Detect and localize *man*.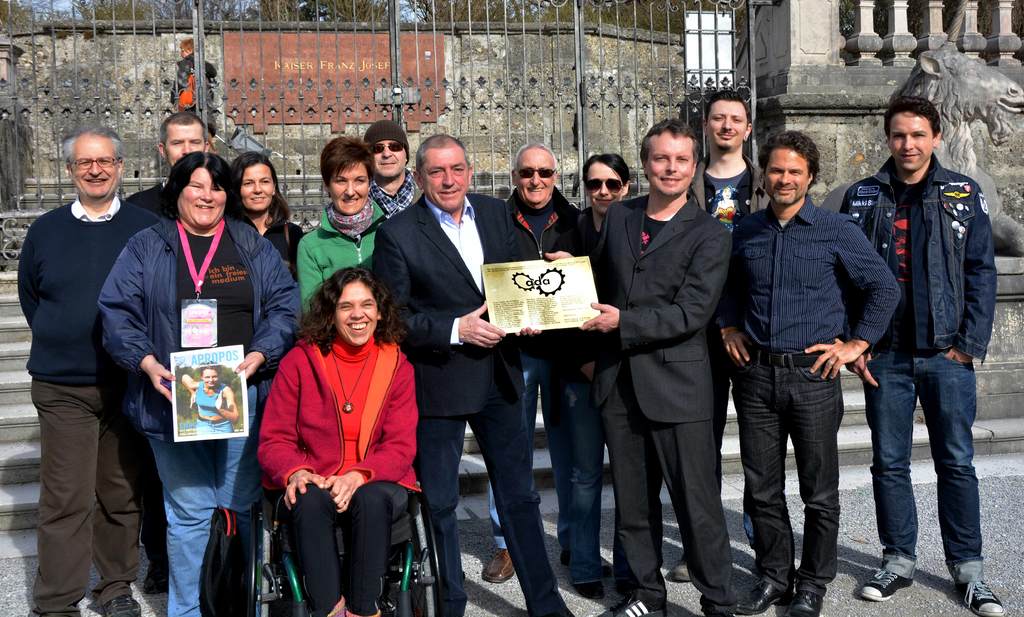
Localized at [13, 124, 165, 616].
